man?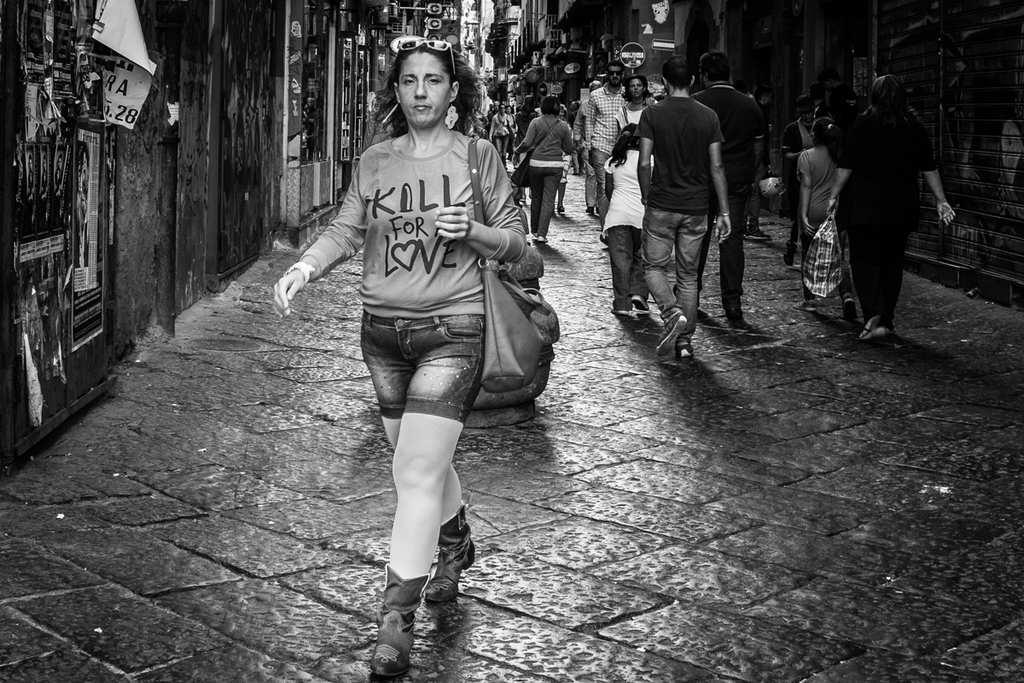
<region>573, 79, 607, 219</region>
